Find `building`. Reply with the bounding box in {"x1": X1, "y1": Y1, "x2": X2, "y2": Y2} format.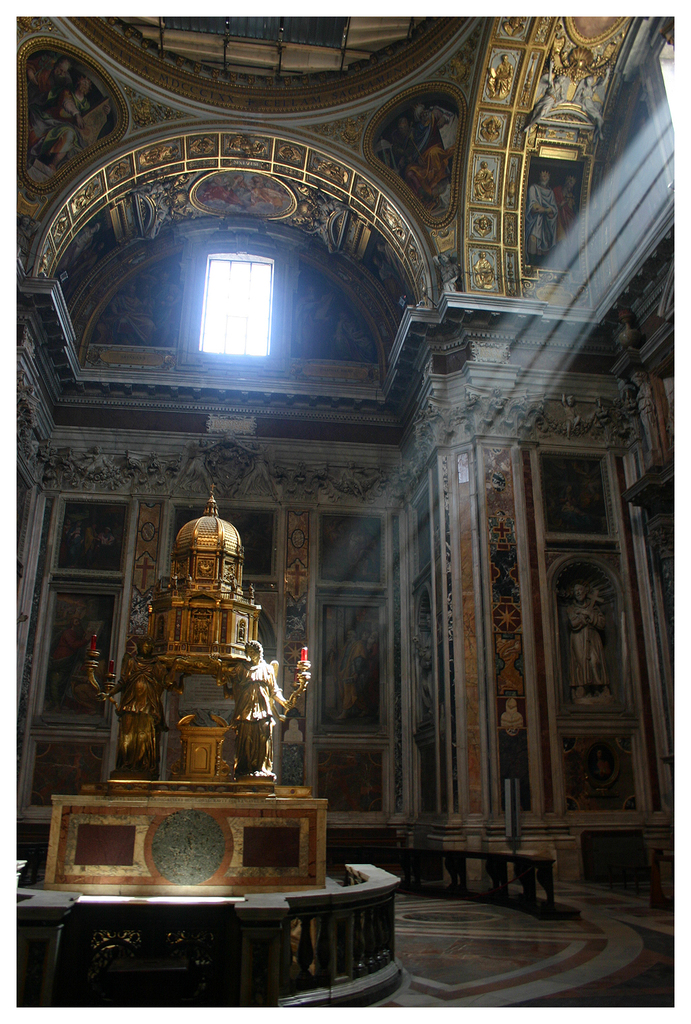
{"x1": 13, "y1": 17, "x2": 675, "y2": 1009}.
